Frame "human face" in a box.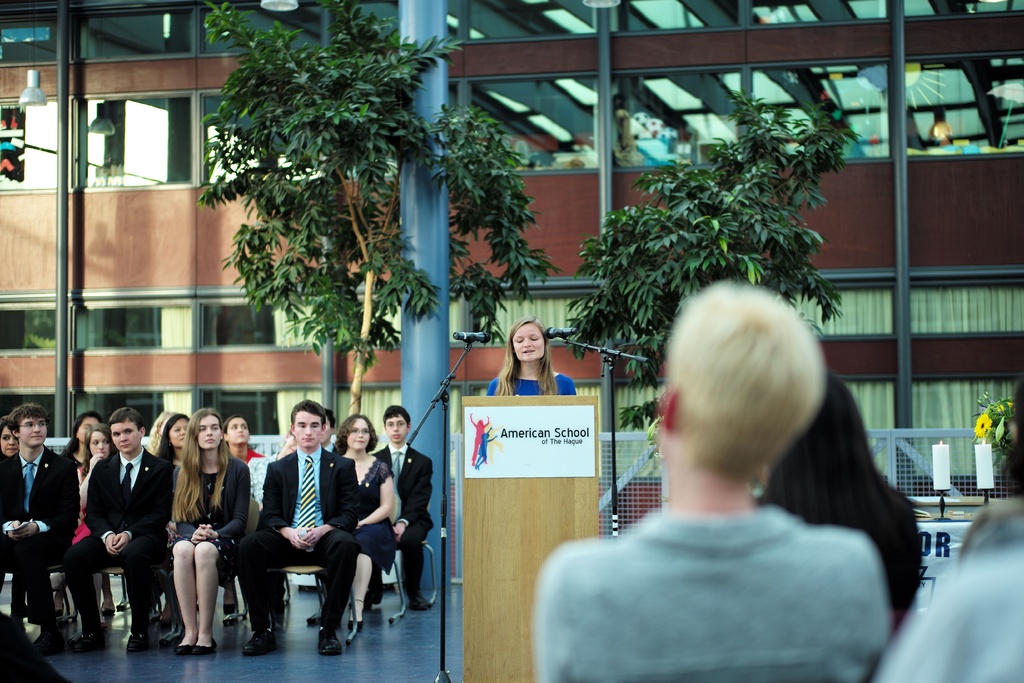
region(89, 432, 113, 452).
